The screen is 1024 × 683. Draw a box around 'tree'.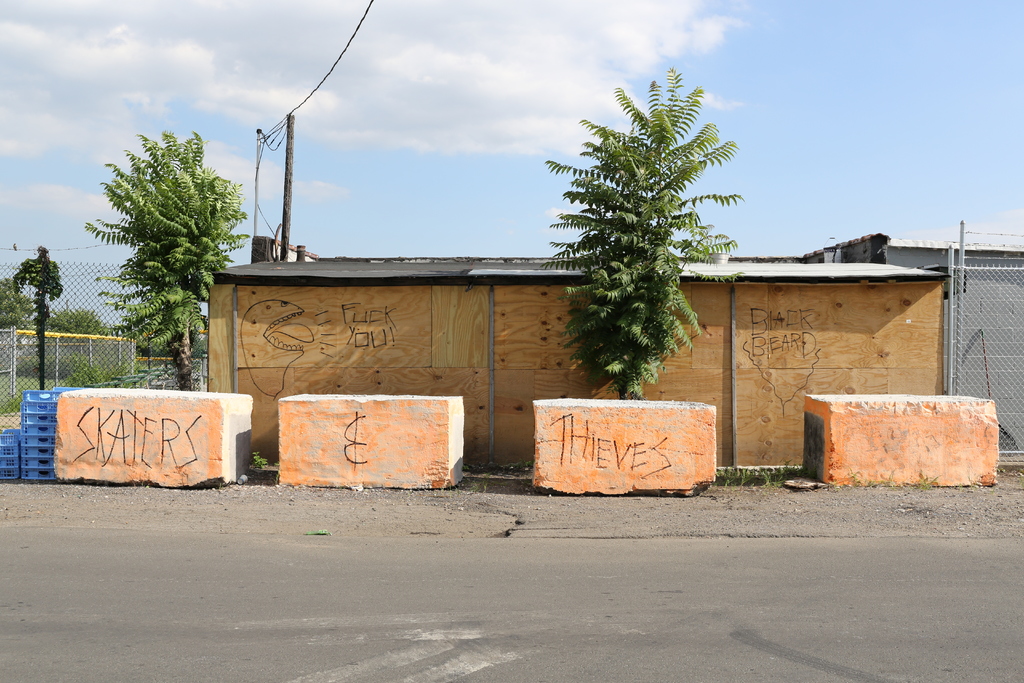
bbox=[84, 126, 240, 388].
